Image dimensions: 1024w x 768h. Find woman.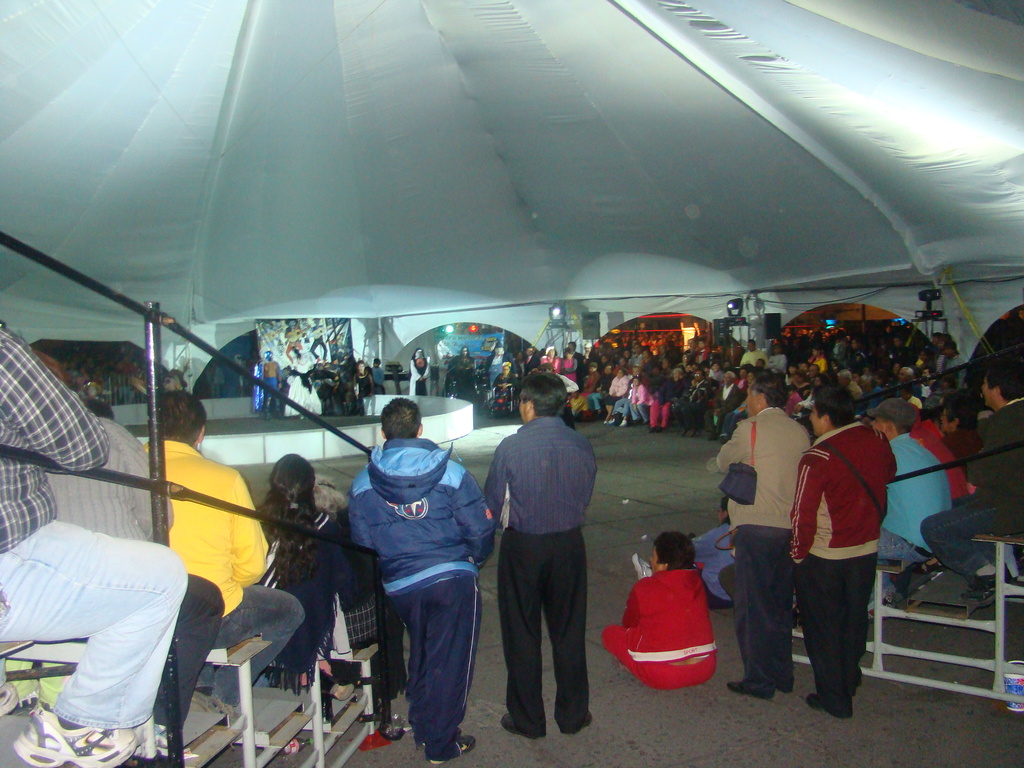
BBox(257, 467, 351, 716).
